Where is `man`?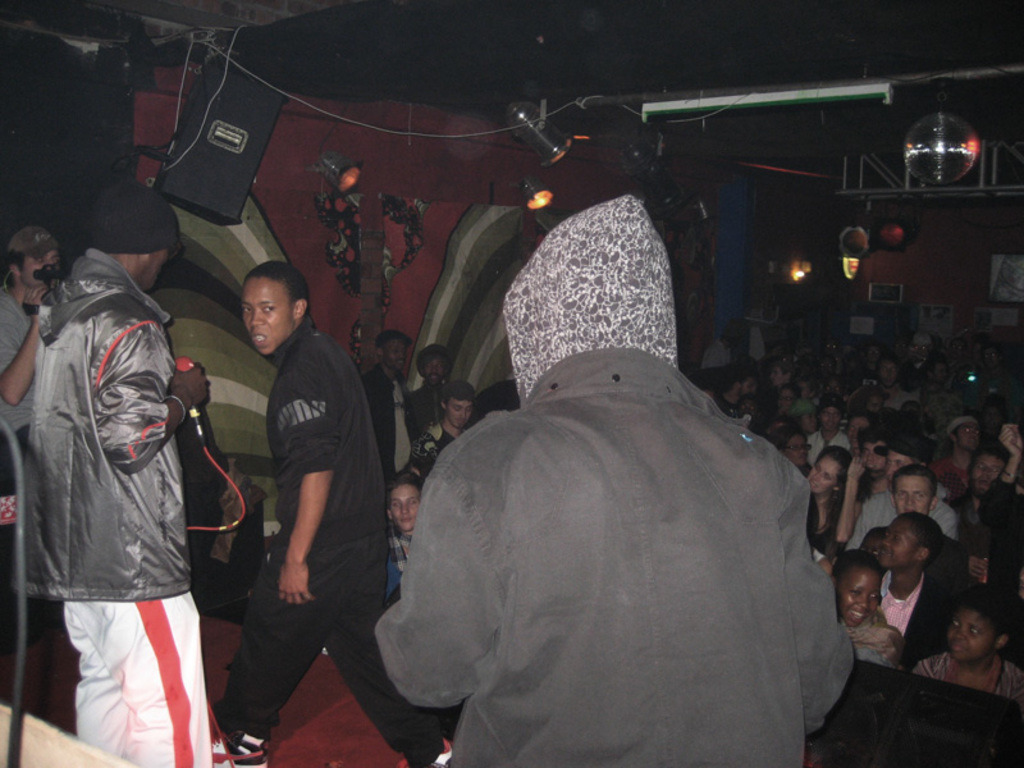
region(812, 385, 855, 465).
